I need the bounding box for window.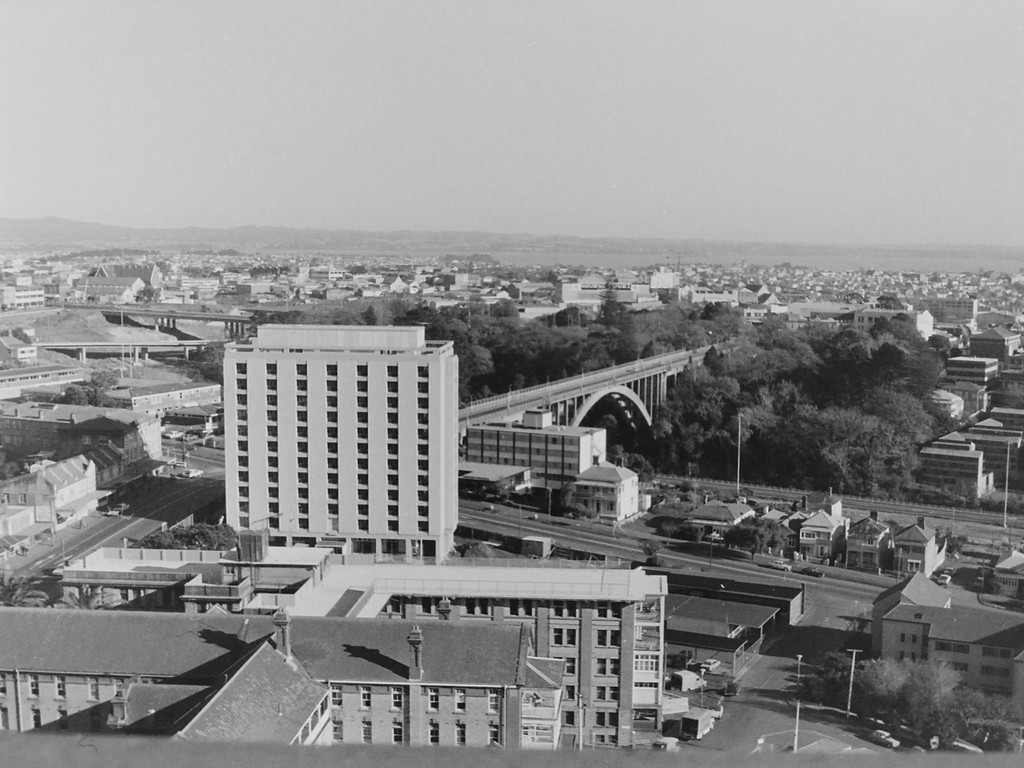
Here it is: bbox=(356, 505, 372, 517).
